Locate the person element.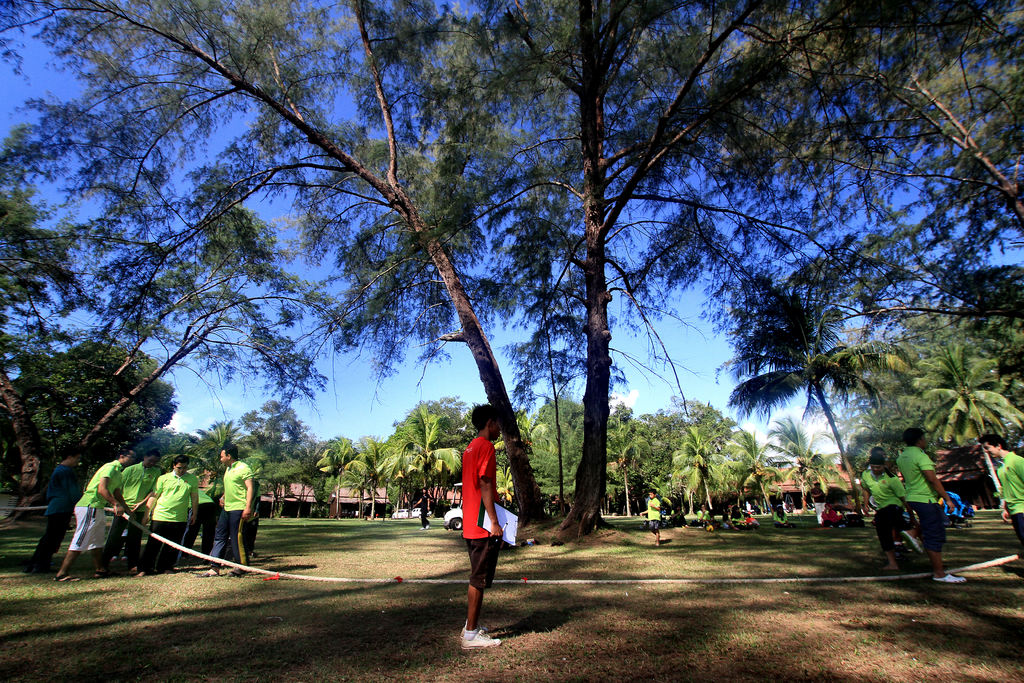
Element bbox: left=857, top=452, right=920, bottom=570.
